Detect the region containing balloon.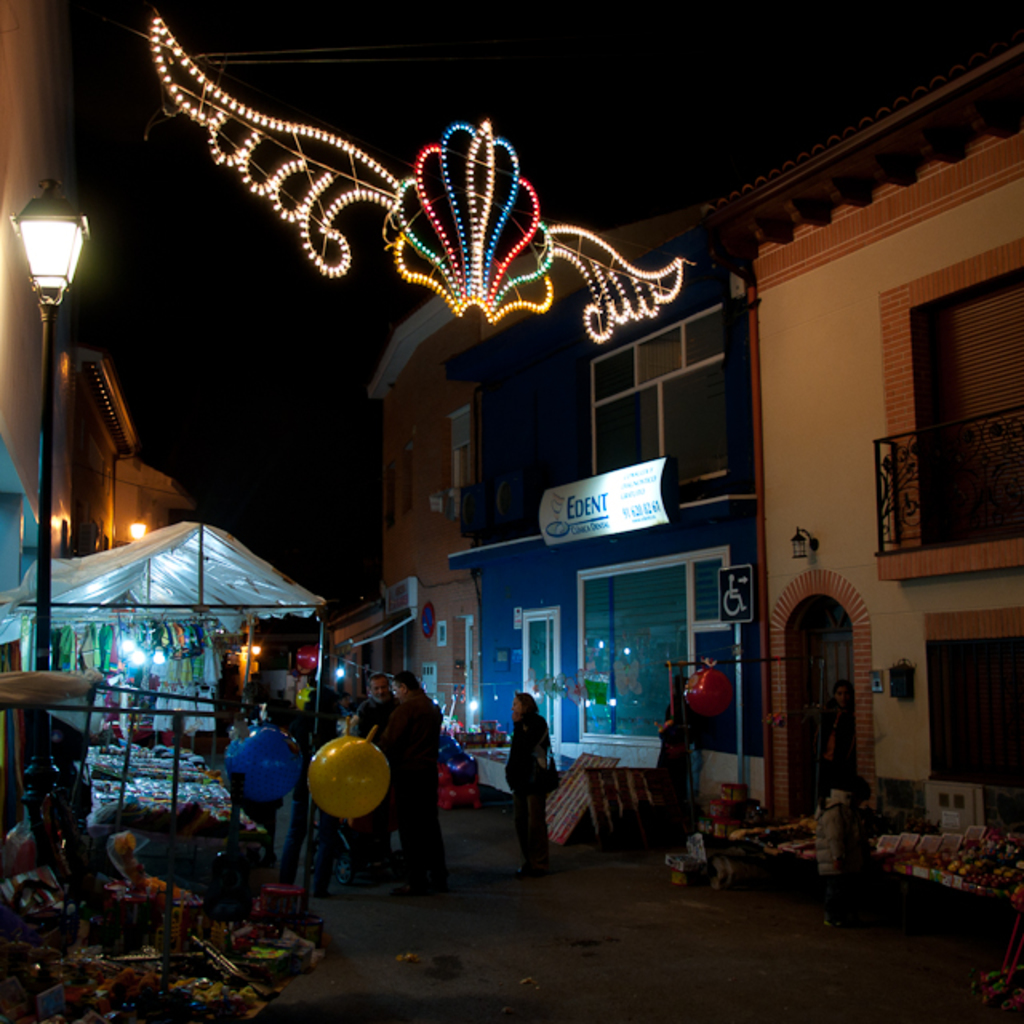
left=680, top=666, right=730, bottom=718.
